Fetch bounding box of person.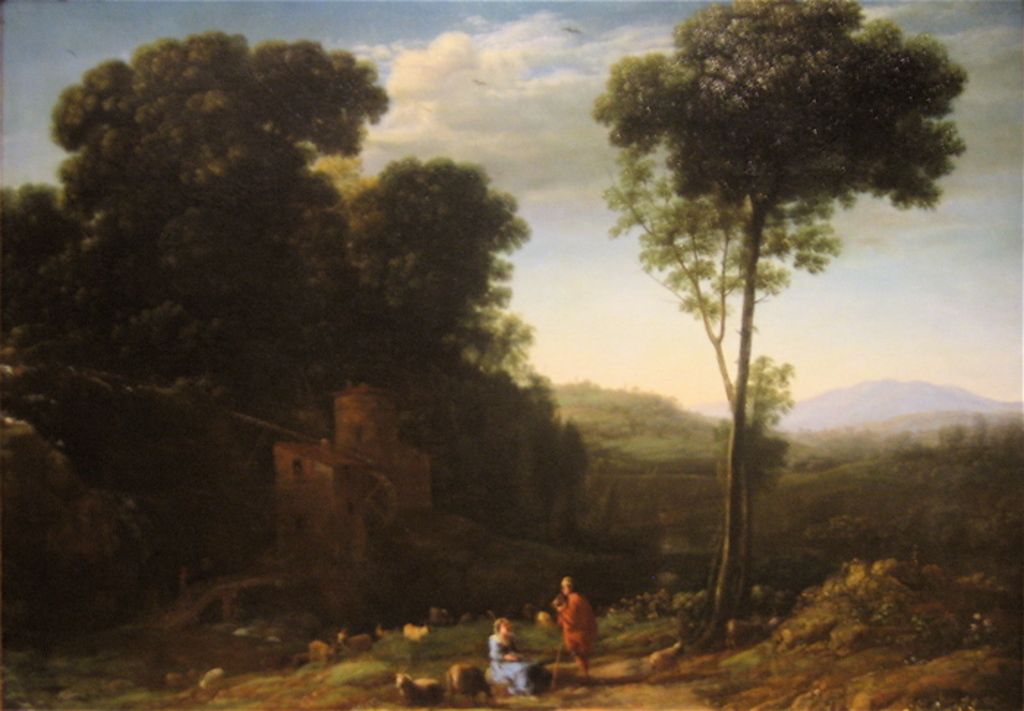
Bbox: <bbox>488, 617, 561, 702</bbox>.
